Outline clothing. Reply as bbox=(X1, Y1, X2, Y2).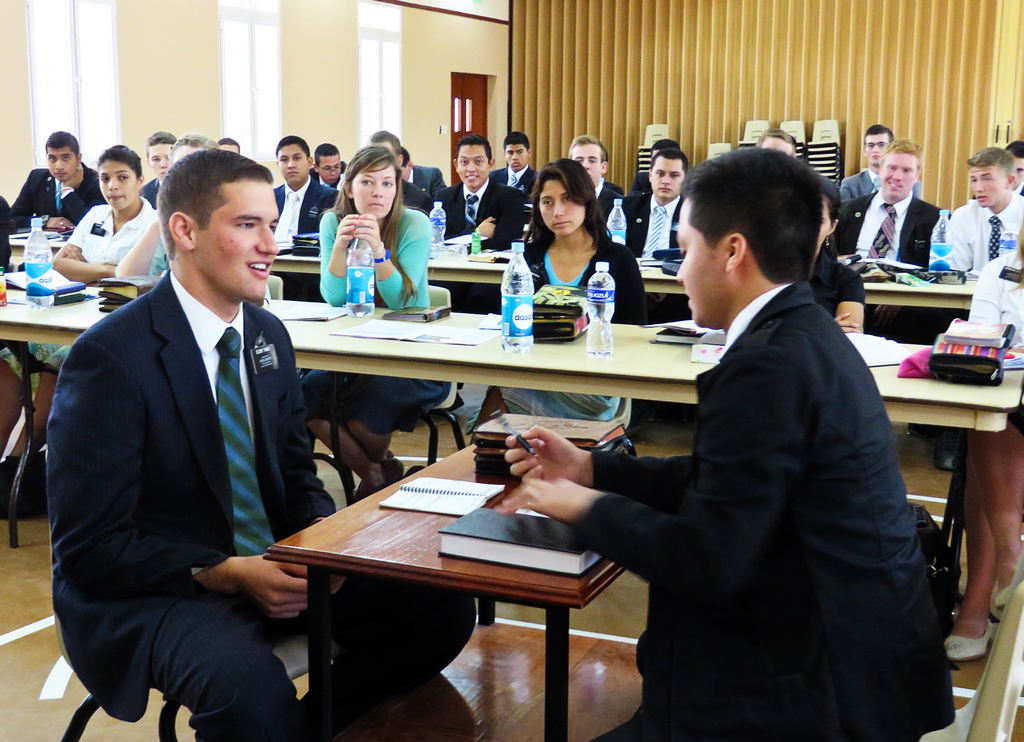
bbox=(271, 176, 333, 245).
